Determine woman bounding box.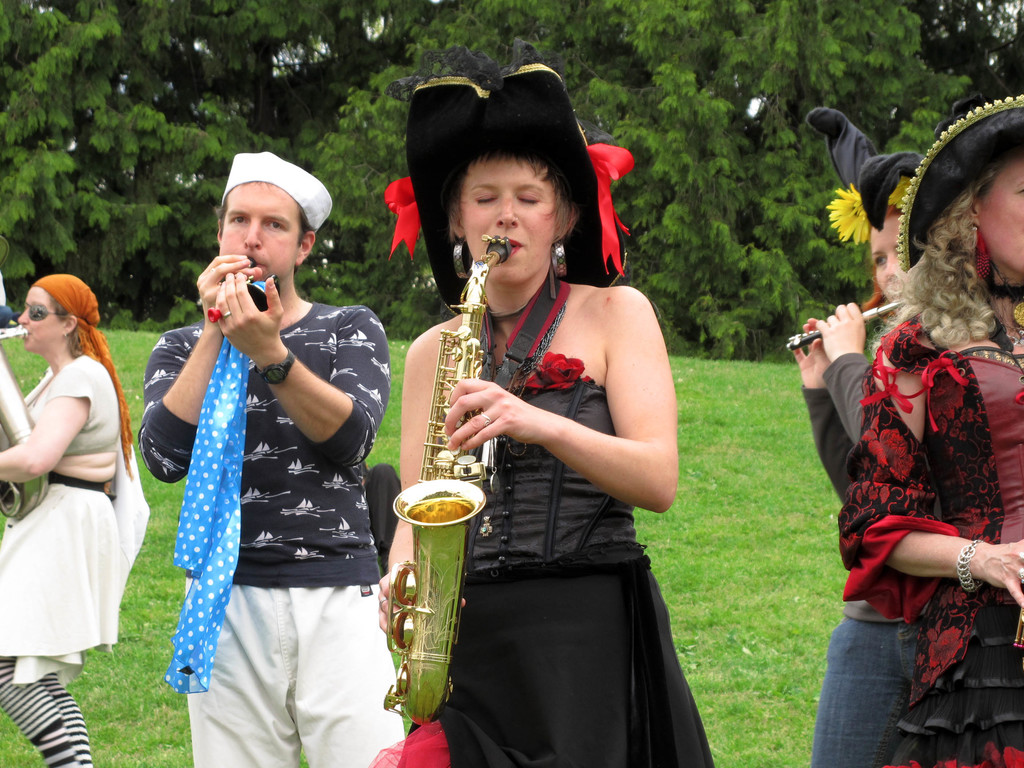
Determined: bbox=(376, 61, 706, 767).
